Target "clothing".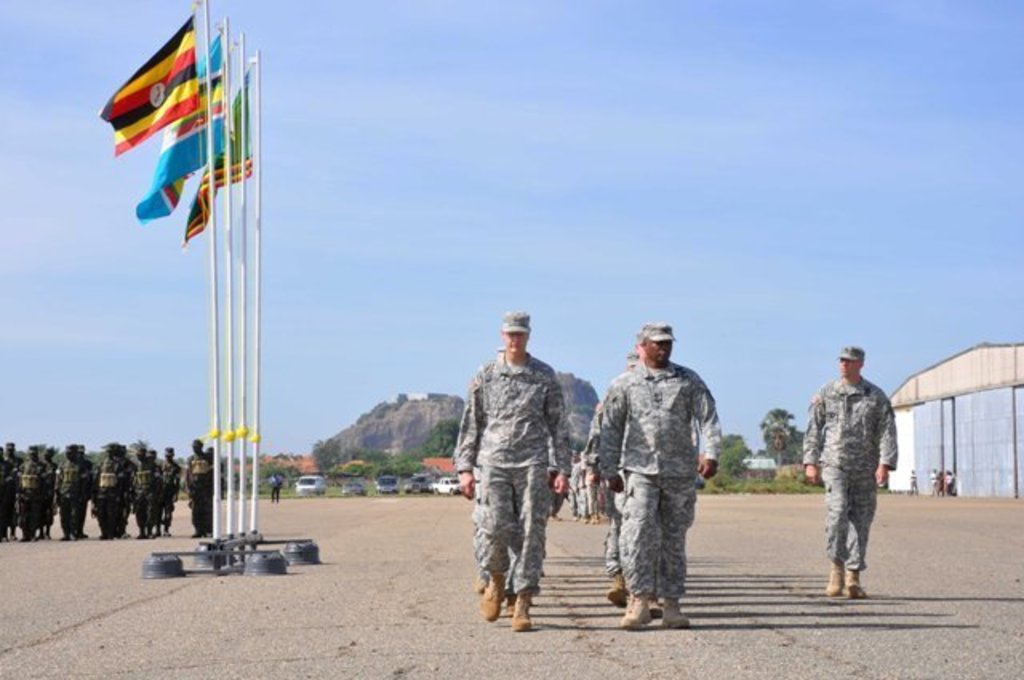
Target region: 270 478 280 498.
